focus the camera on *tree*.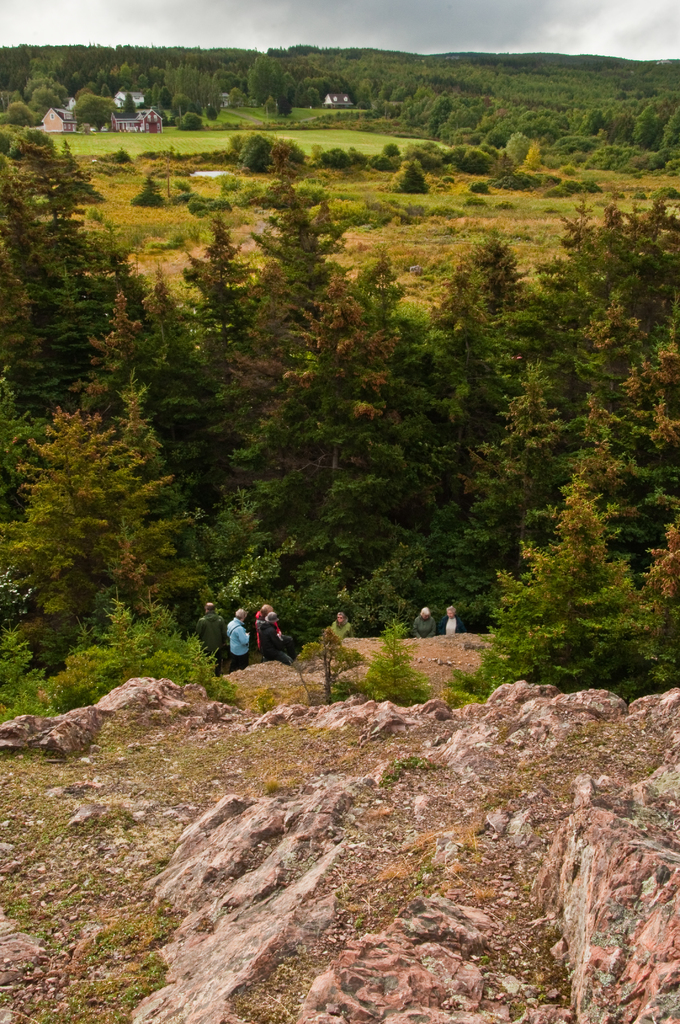
Focus region: (x1=80, y1=285, x2=223, y2=673).
